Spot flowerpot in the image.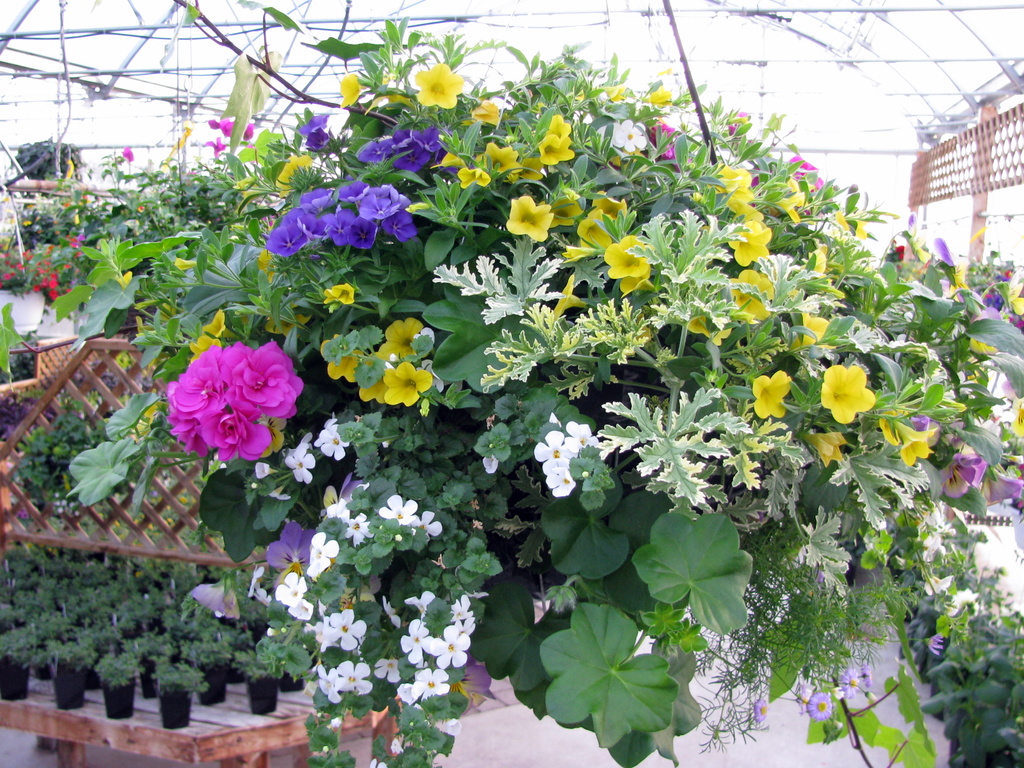
flowerpot found at [left=157, top=687, right=192, bottom=729].
